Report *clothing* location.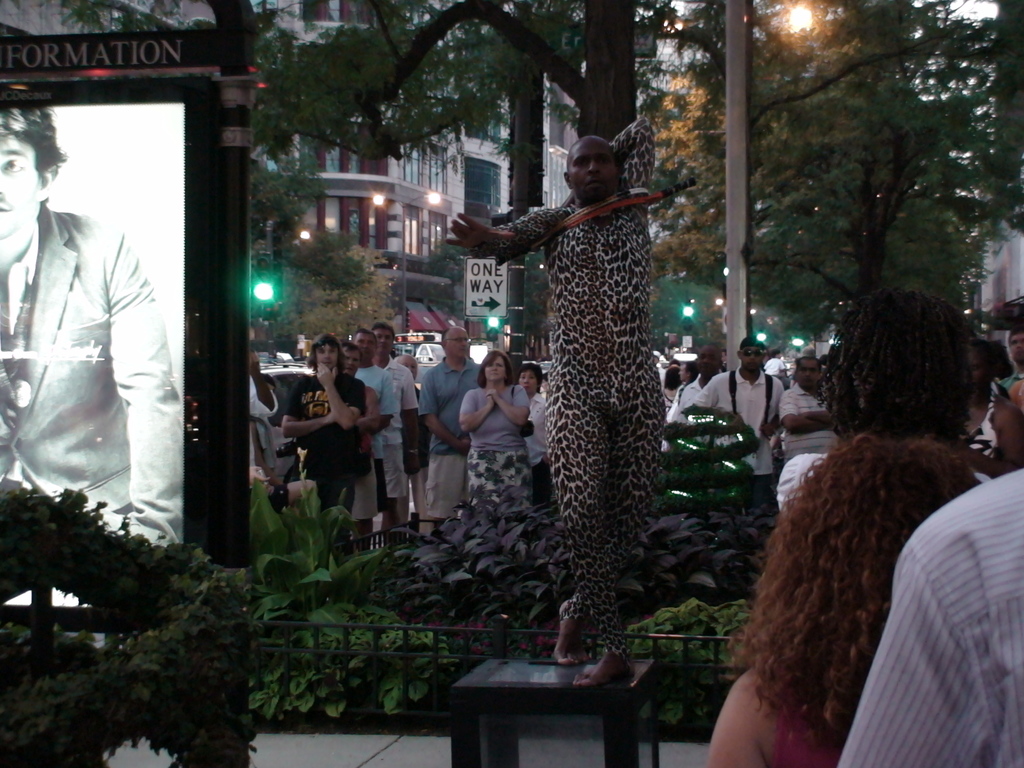
Report: box(691, 378, 778, 482).
